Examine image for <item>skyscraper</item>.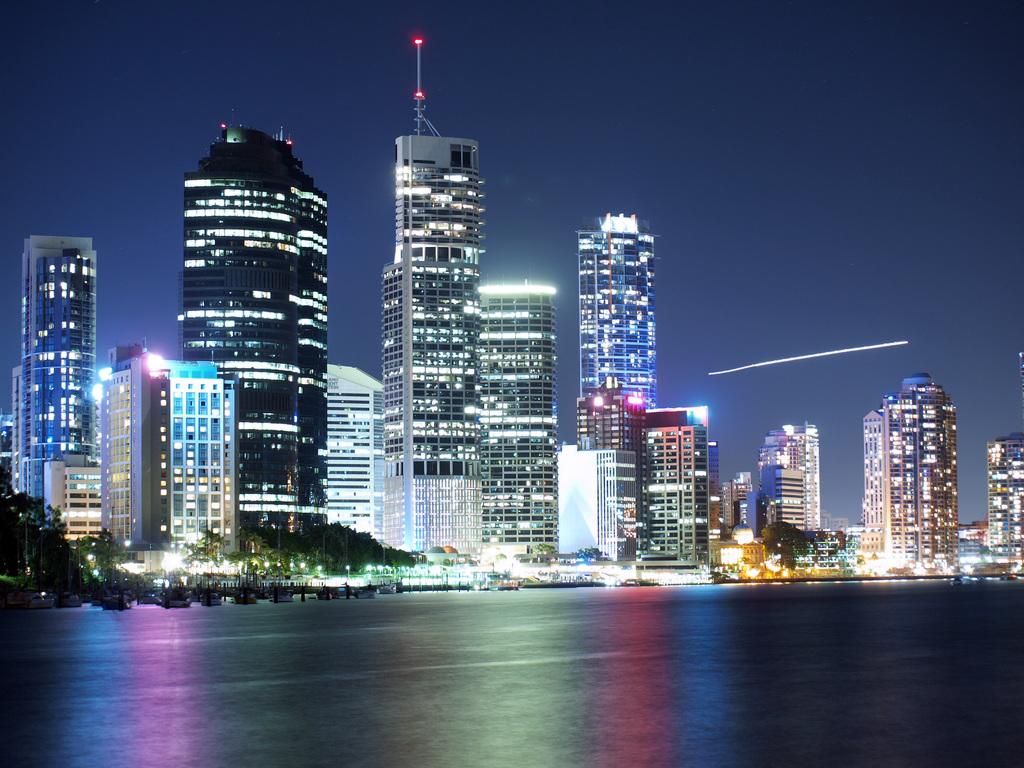
Examination result: [11,236,97,491].
